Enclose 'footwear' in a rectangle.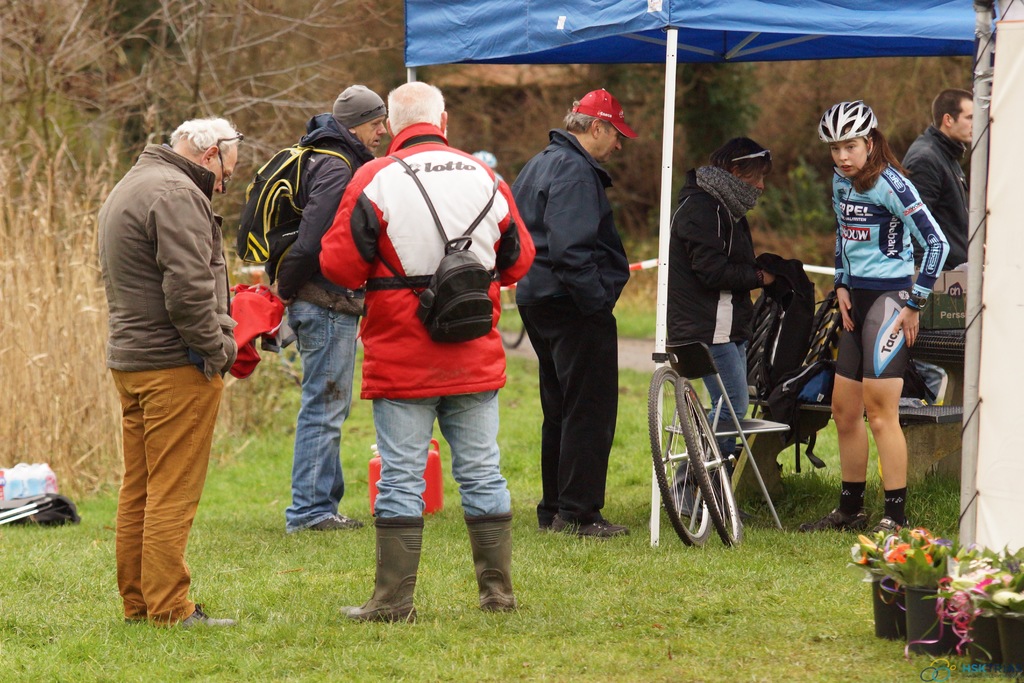
{"left": 312, "top": 512, "right": 364, "bottom": 532}.
